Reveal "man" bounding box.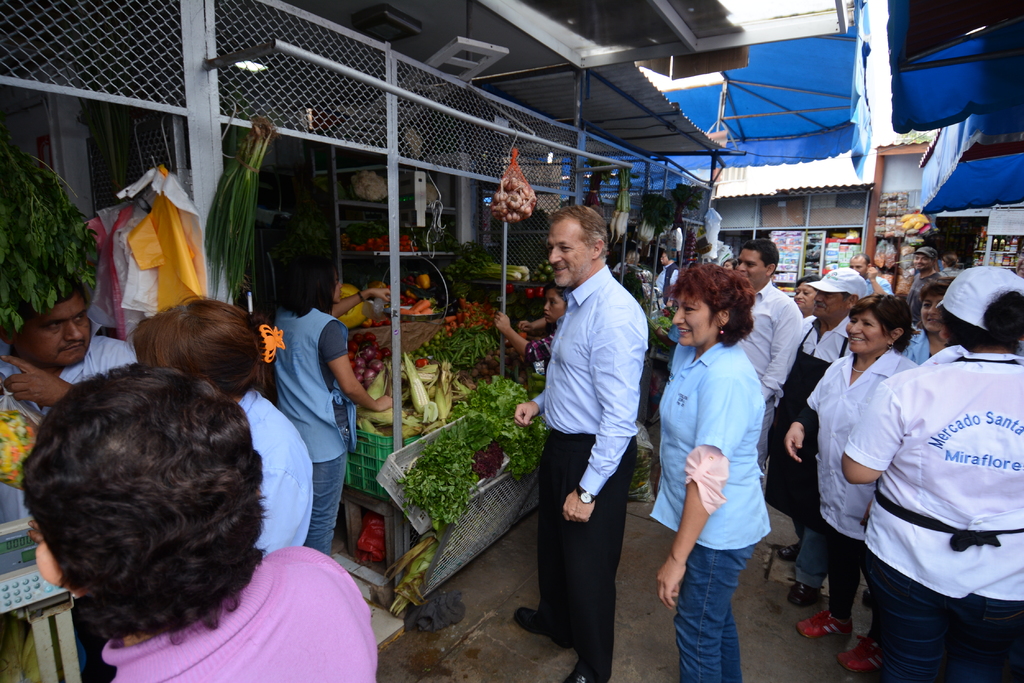
Revealed: bbox=(653, 251, 681, 312).
